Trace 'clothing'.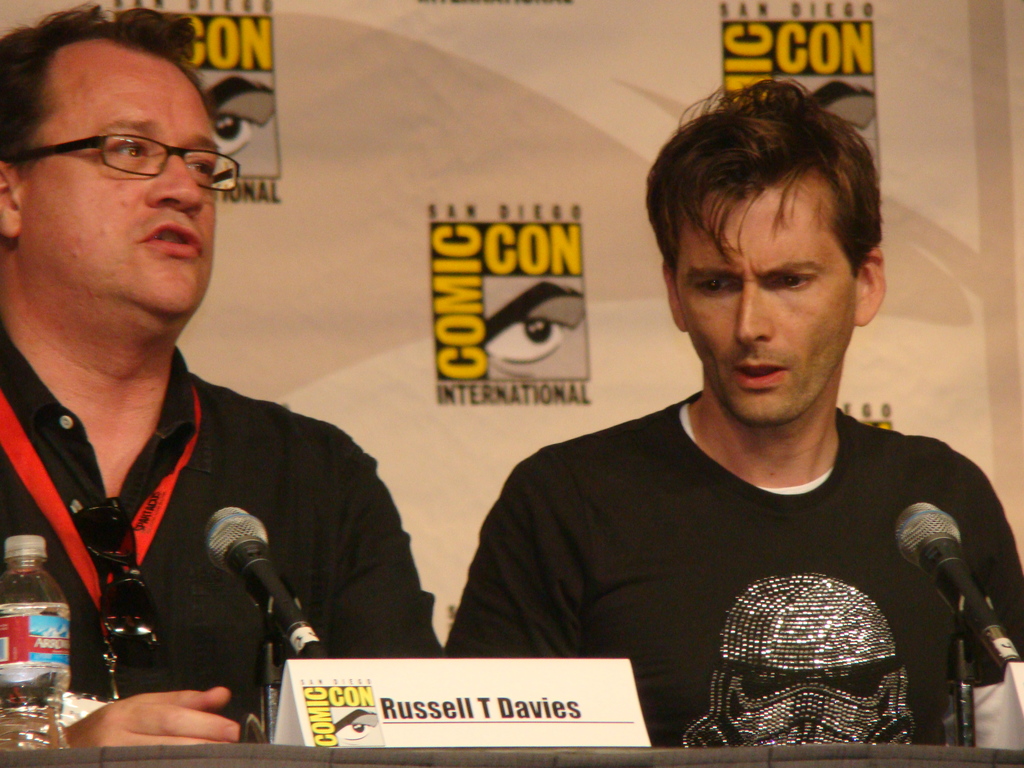
Traced to rect(449, 348, 1023, 744).
